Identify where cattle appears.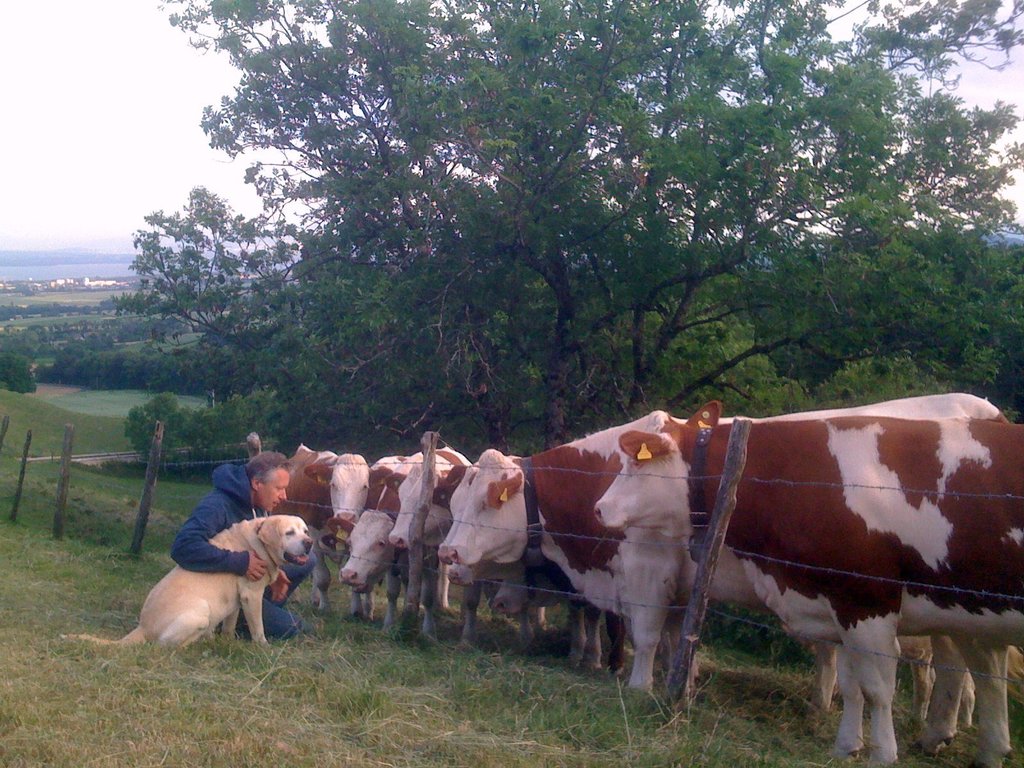
Appears at (438, 456, 815, 694).
